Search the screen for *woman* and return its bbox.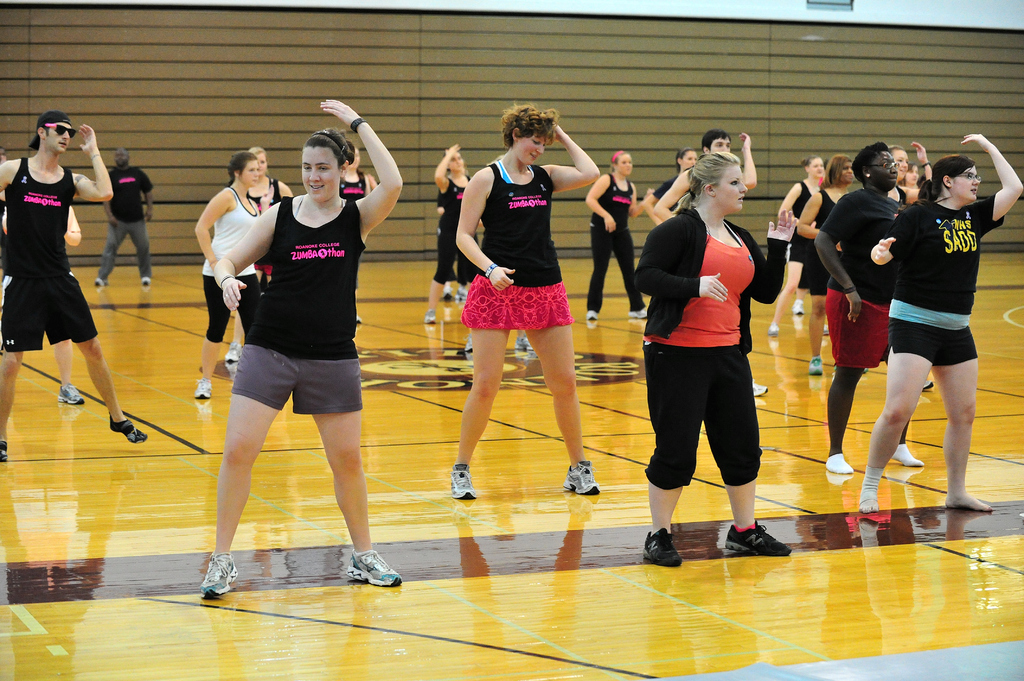
Found: box(195, 96, 399, 602).
